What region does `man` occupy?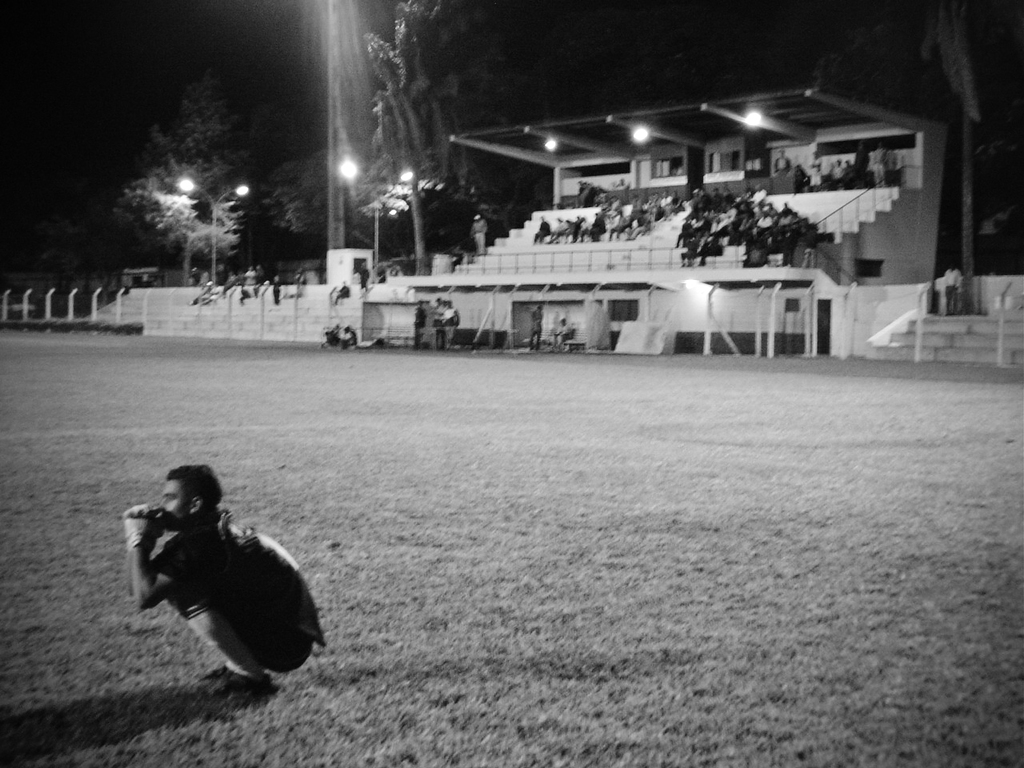
select_region(111, 452, 334, 703).
